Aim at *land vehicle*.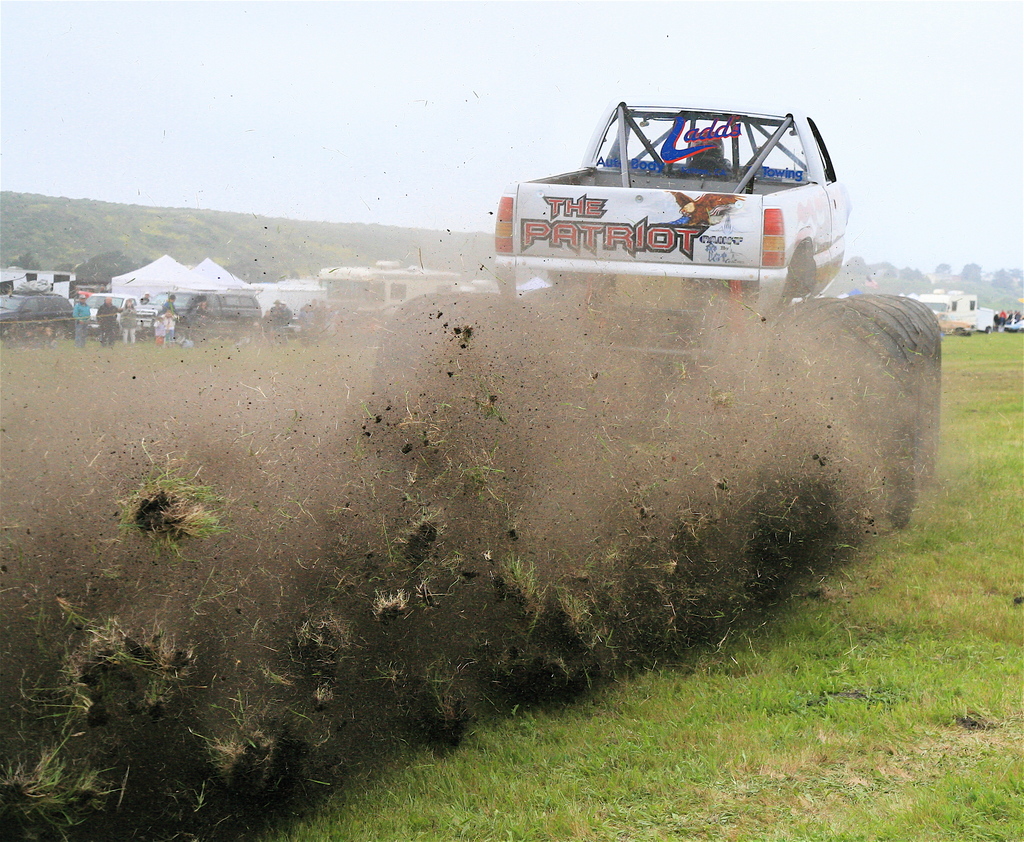
Aimed at box=[316, 259, 465, 328].
